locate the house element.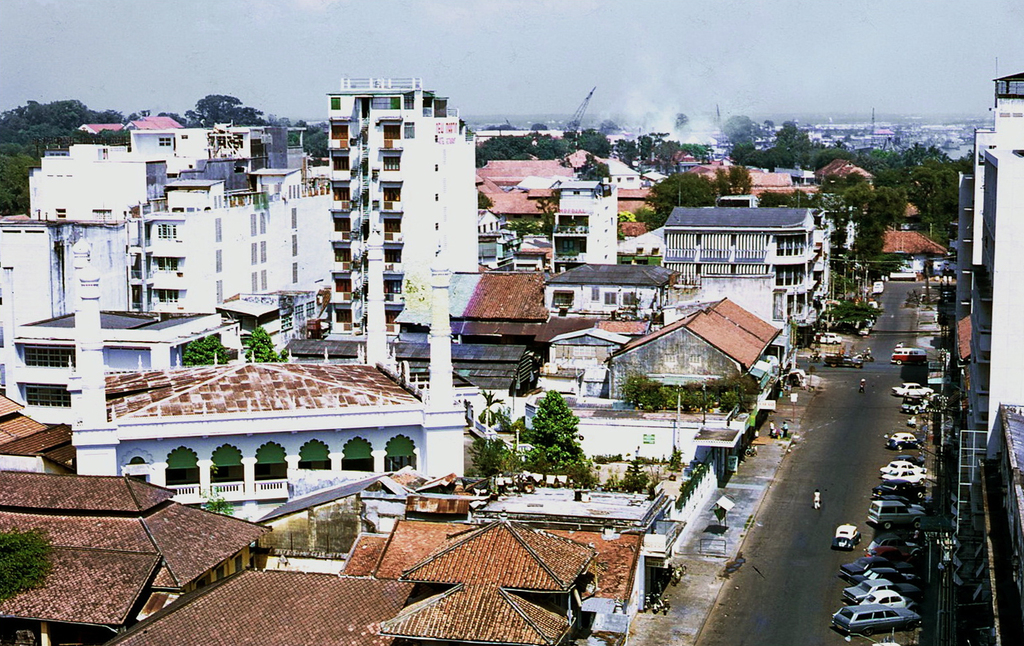
Element bbox: detection(467, 159, 588, 198).
